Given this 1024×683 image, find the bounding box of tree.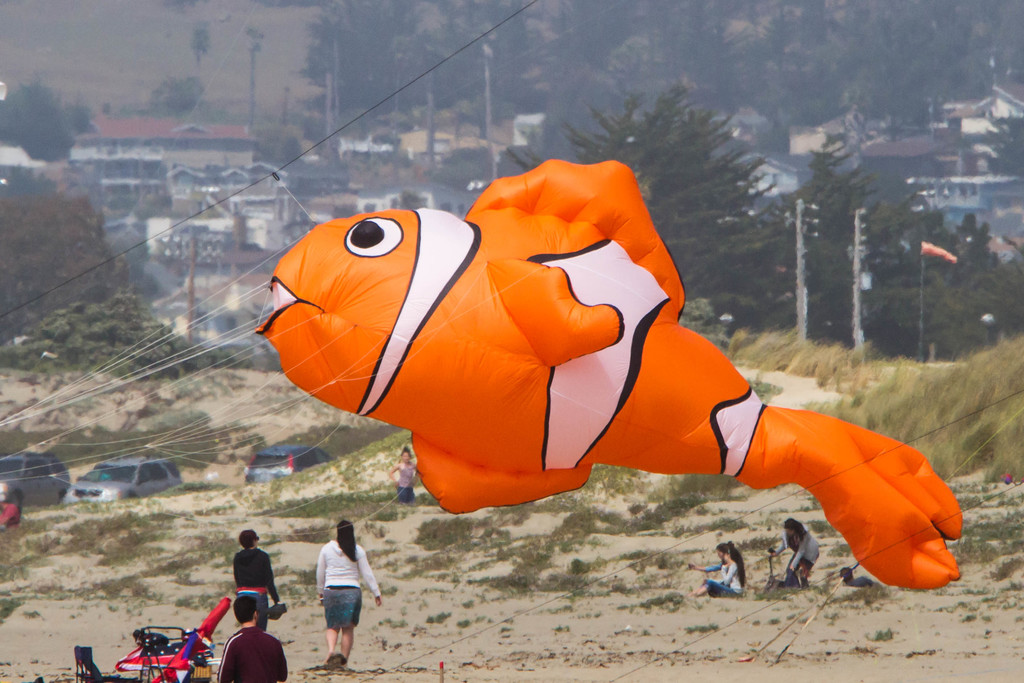
(243,24,268,117).
